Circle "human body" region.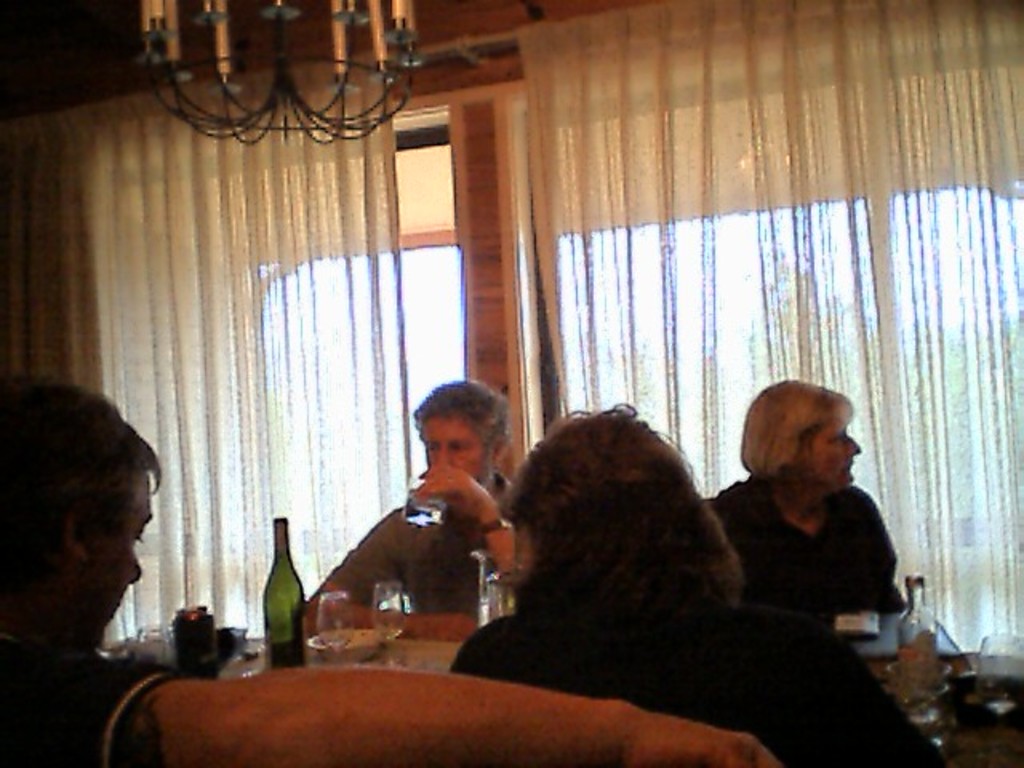
Region: region(474, 397, 941, 766).
